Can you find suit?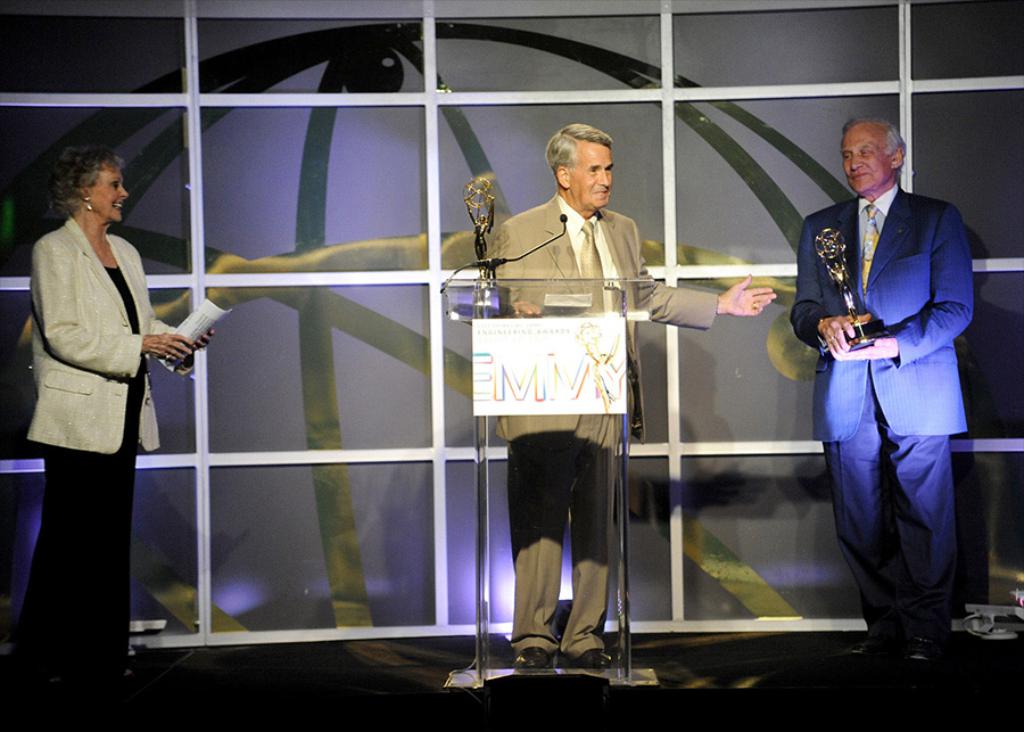
Yes, bounding box: locate(23, 213, 164, 668).
